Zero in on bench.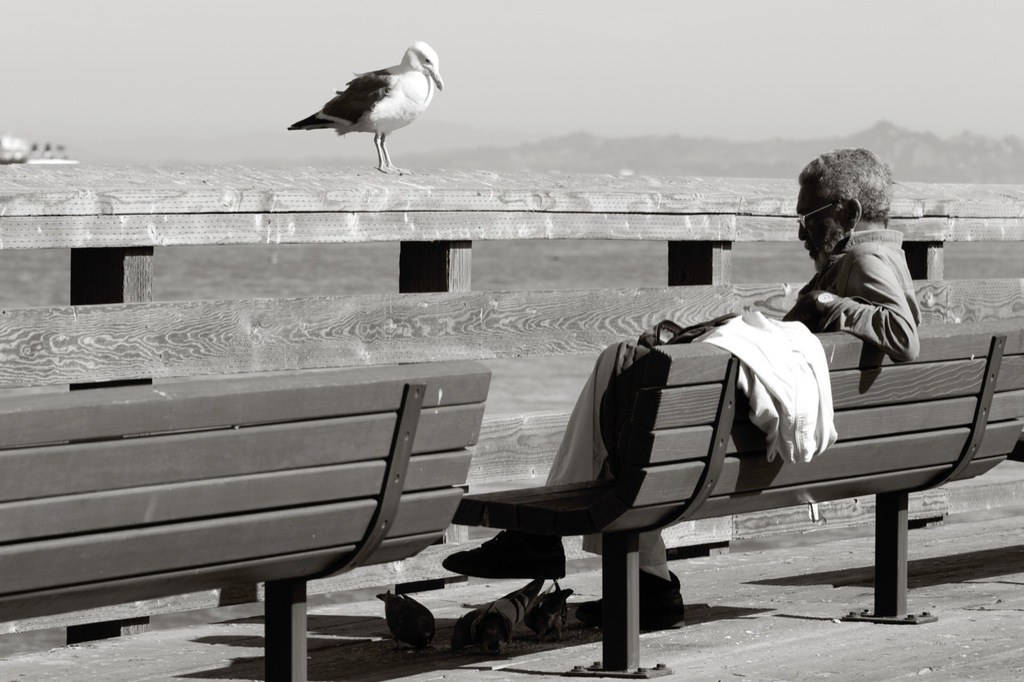
Zeroed in: box=[408, 295, 1014, 668].
